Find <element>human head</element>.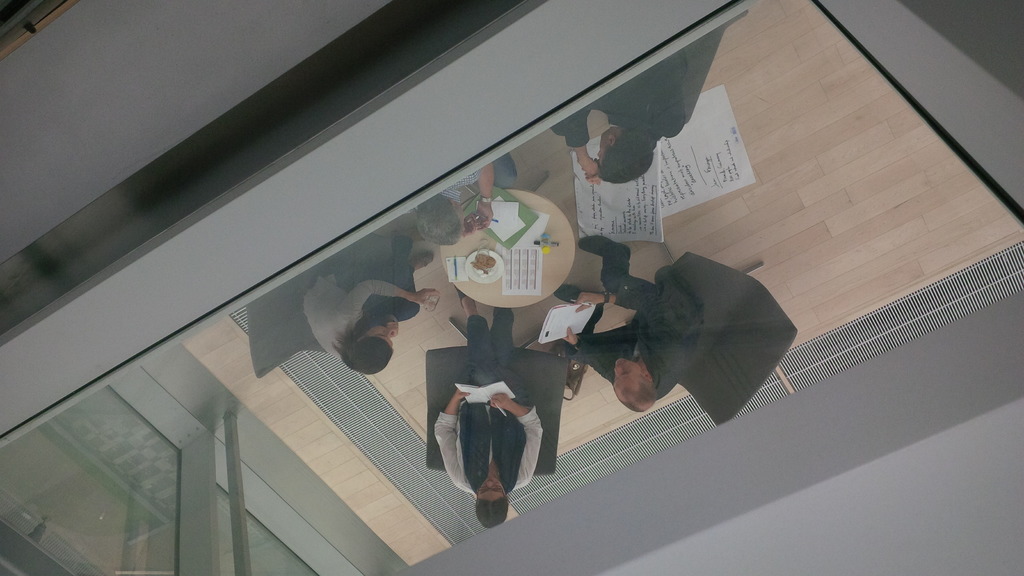
349 324 395 374.
